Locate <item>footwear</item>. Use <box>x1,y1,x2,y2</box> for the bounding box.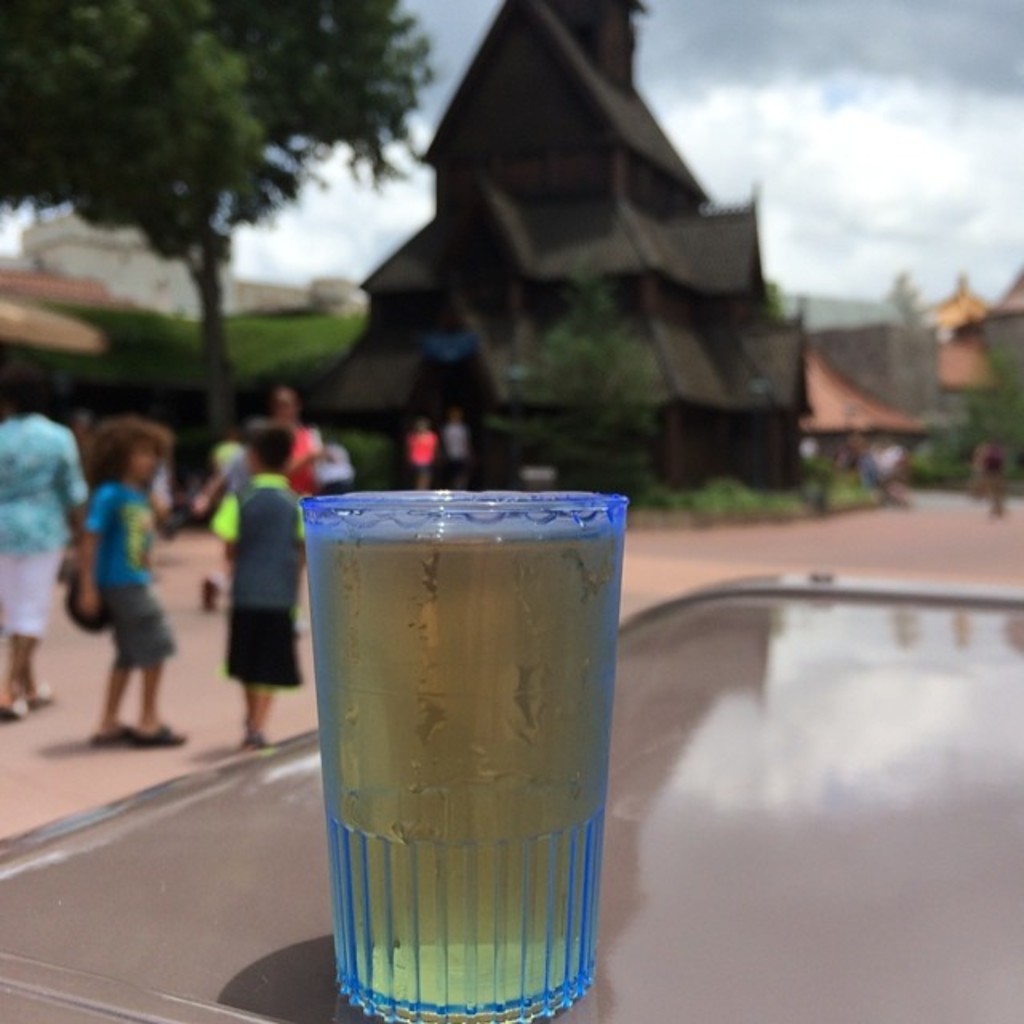
<box>138,722,186,746</box>.
